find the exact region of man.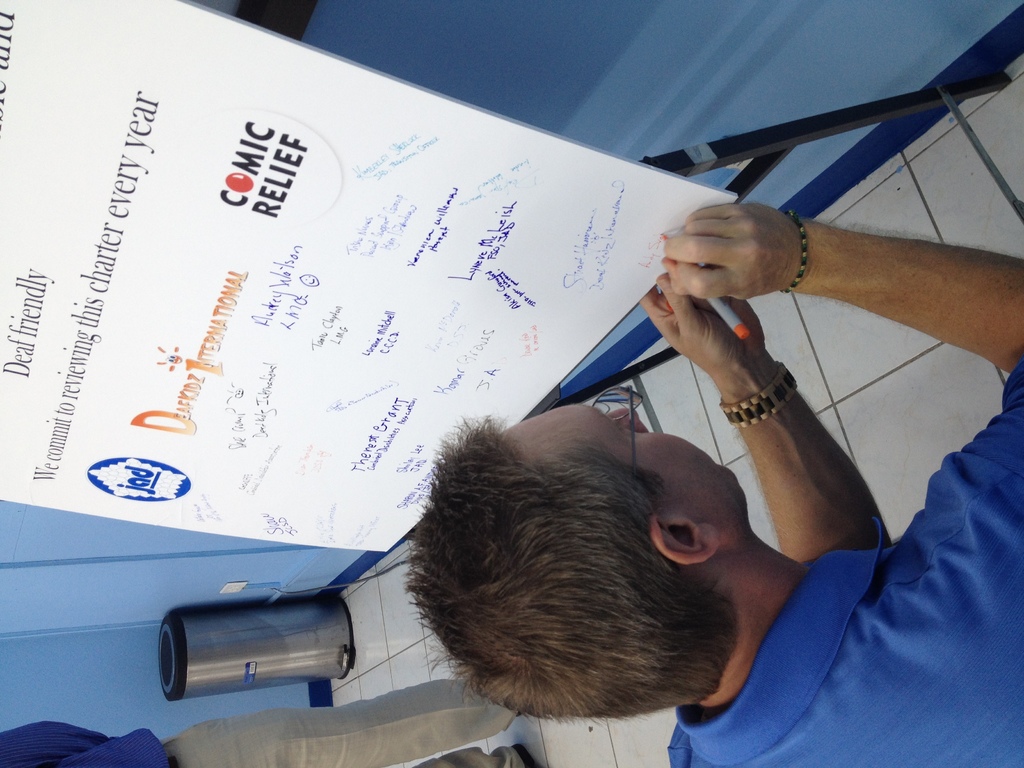
Exact region: <region>403, 202, 1023, 767</region>.
